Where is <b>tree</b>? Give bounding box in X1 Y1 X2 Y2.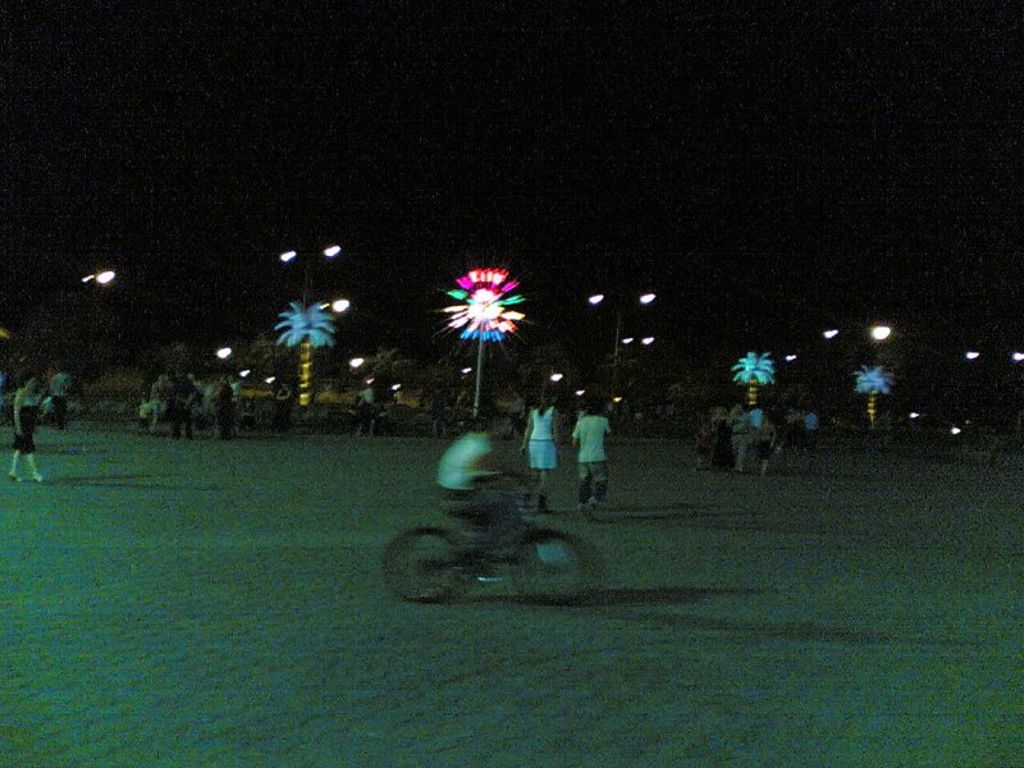
730 347 777 413.
